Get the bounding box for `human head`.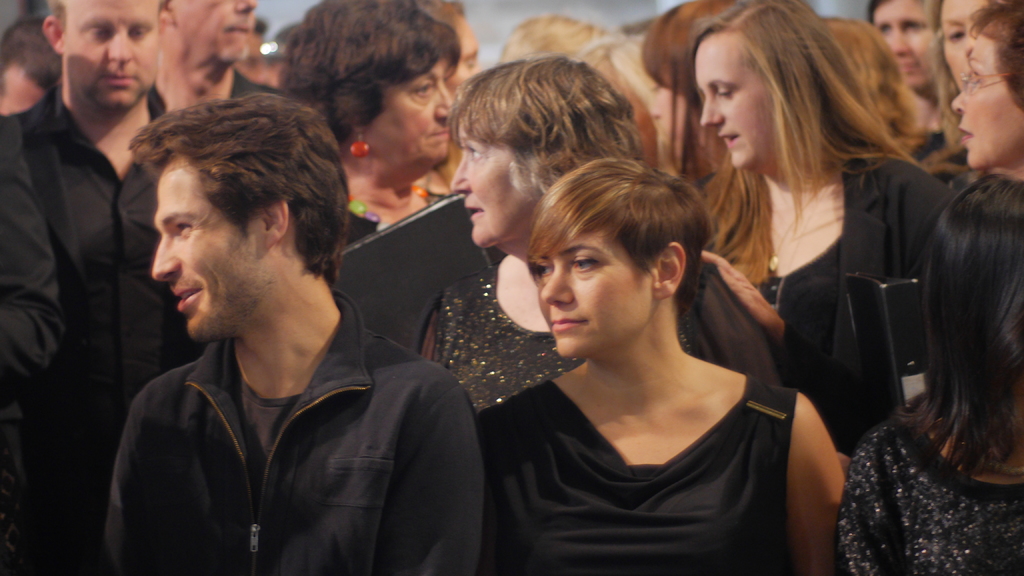
box(680, 0, 869, 177).
